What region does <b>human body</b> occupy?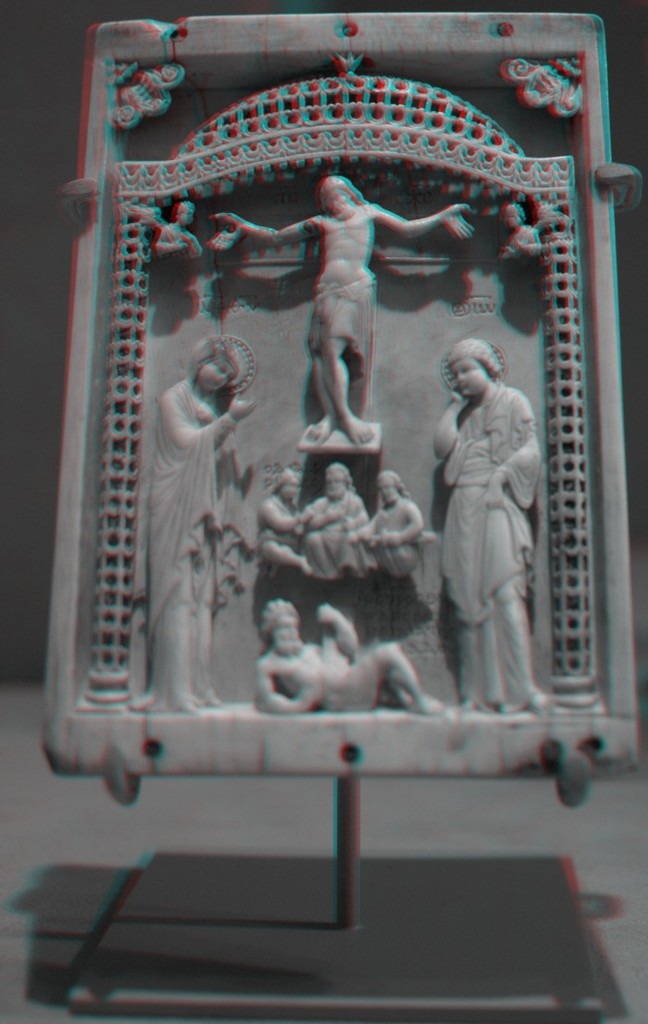
<bbox>196, 203, 481, 448</bbox>.
